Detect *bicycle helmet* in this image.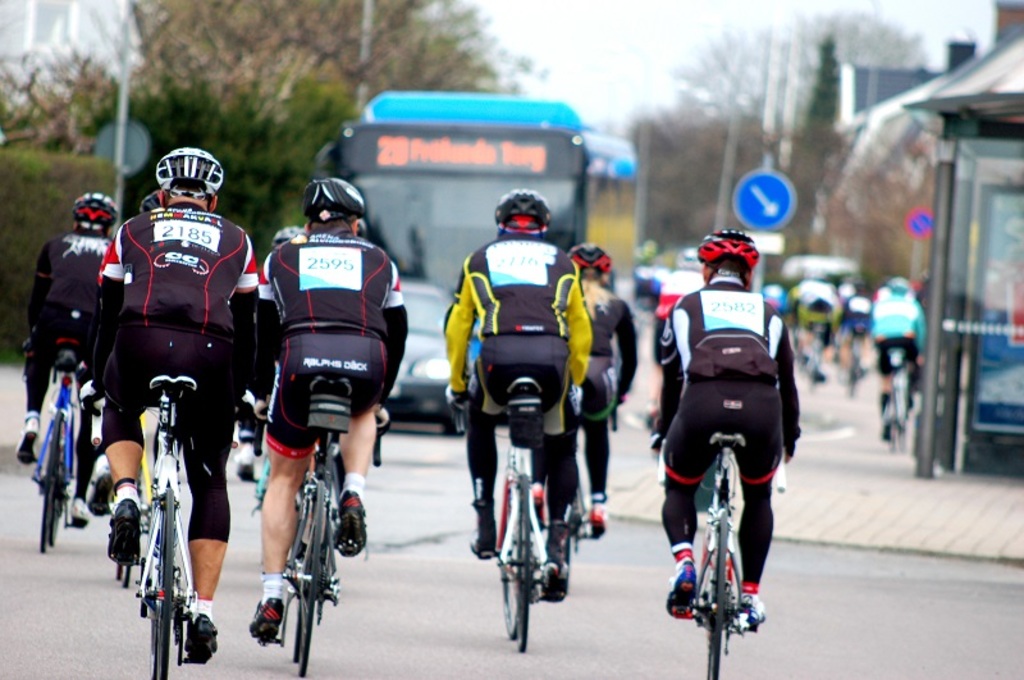
Detection: 303 172 364 219.
